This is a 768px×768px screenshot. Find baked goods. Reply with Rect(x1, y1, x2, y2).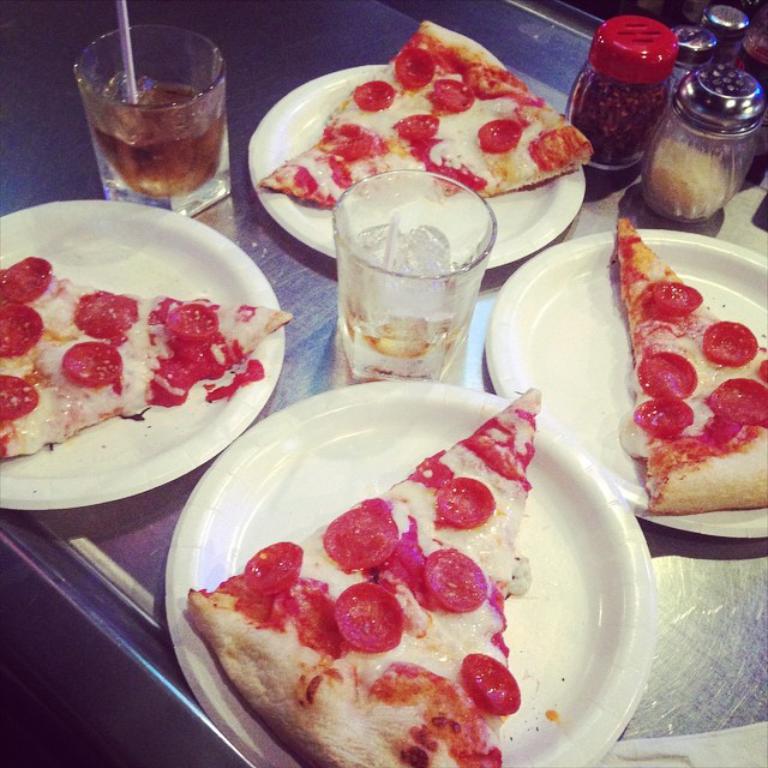
Rect(606, 212, 767, 512).
